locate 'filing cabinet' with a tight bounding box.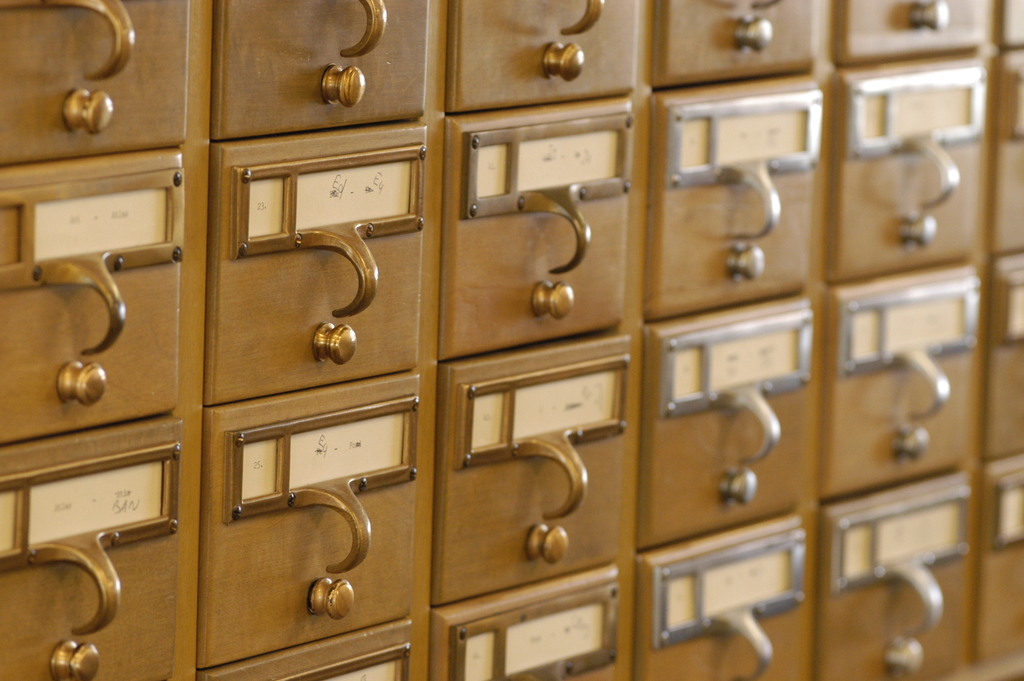
box=[0, 1, 166, 680].
